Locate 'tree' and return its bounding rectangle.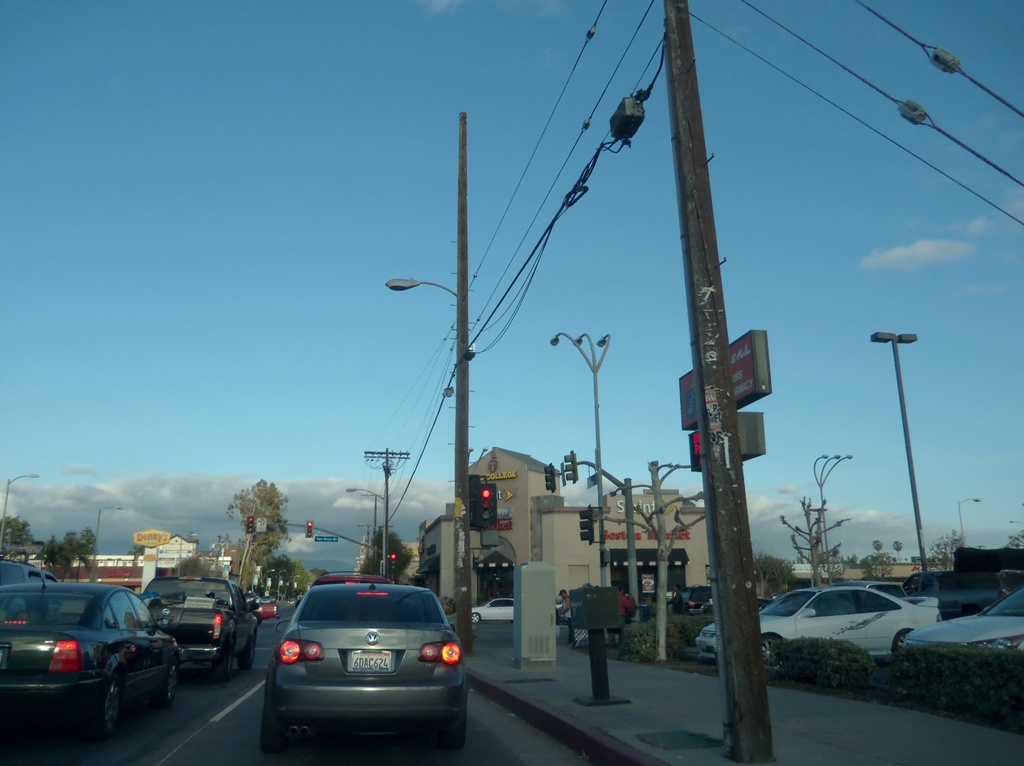
select_region(845, 552, 858, 566).
